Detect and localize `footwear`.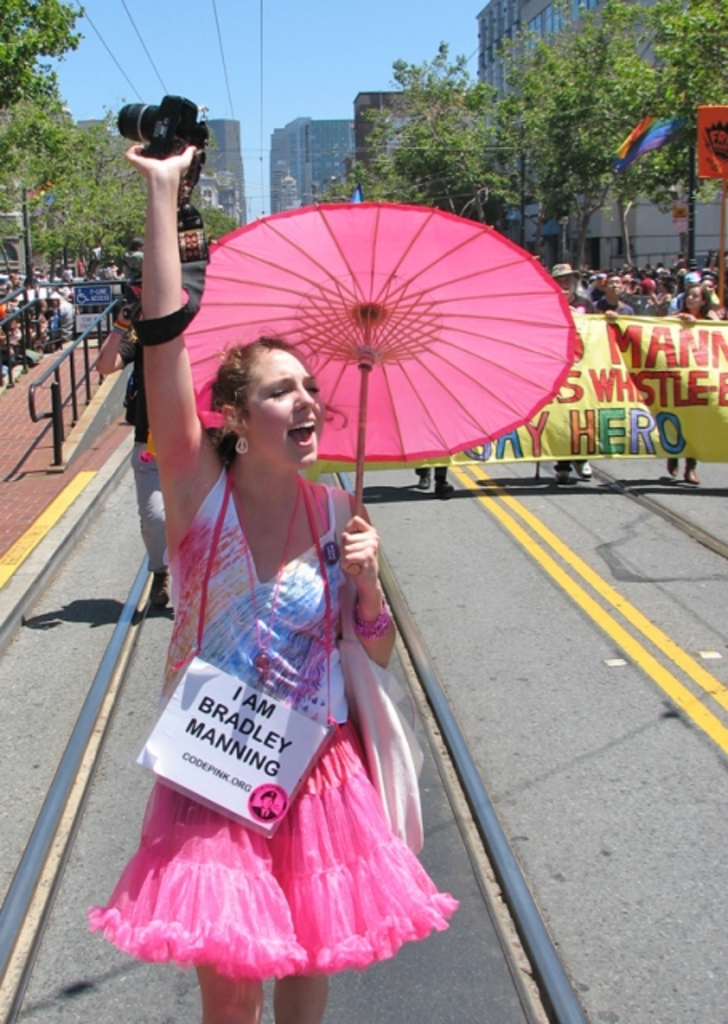
Localized at 435:477:454:499.
